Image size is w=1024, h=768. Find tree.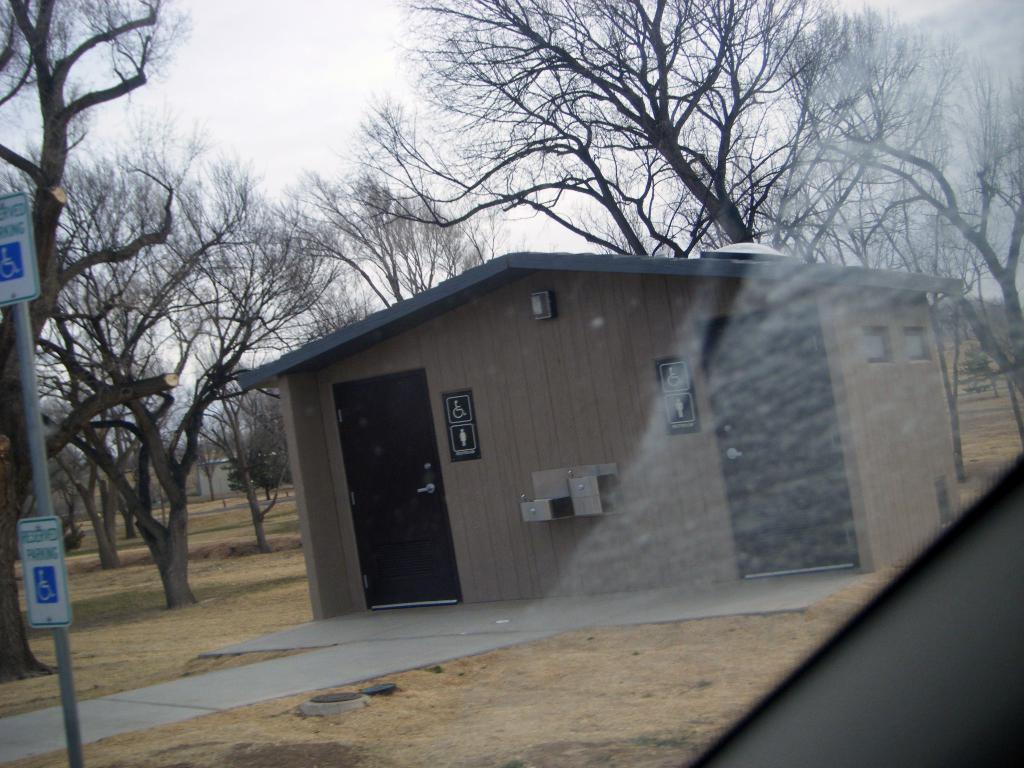
721,3,1023,452.
